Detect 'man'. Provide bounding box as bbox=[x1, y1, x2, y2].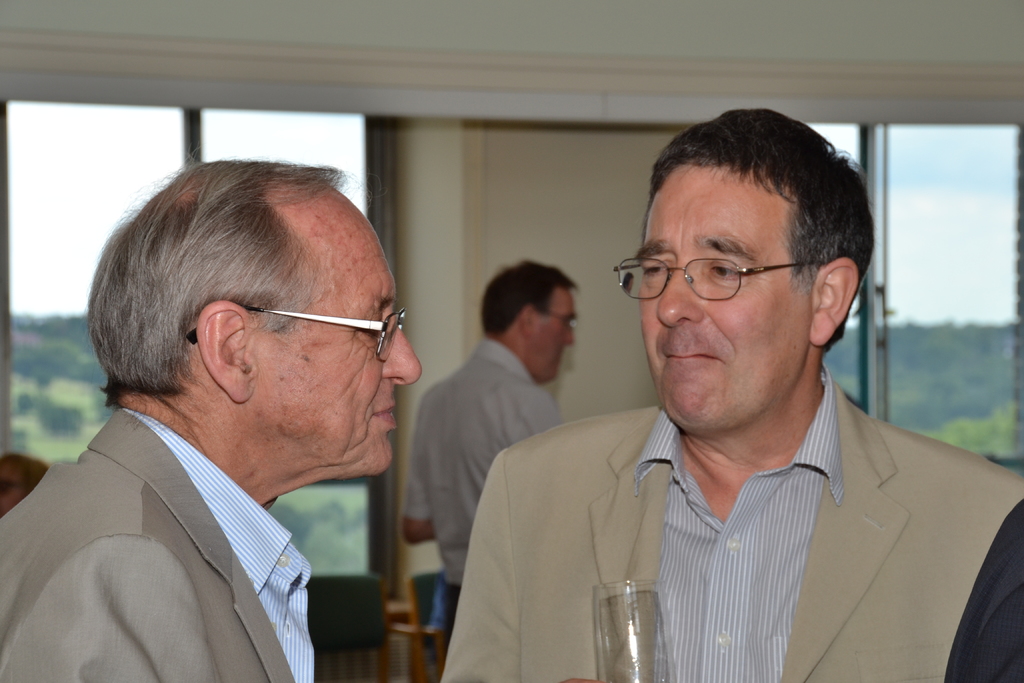
bbox=[403, 255, 579, 636].
